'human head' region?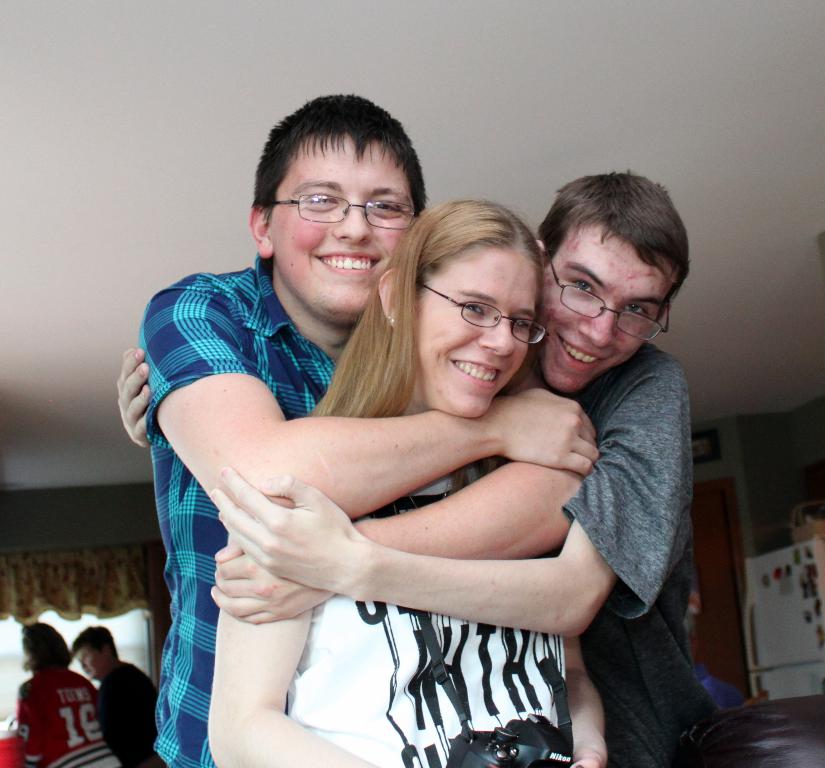
(left=243, top=91, right=425, bottom=329)
